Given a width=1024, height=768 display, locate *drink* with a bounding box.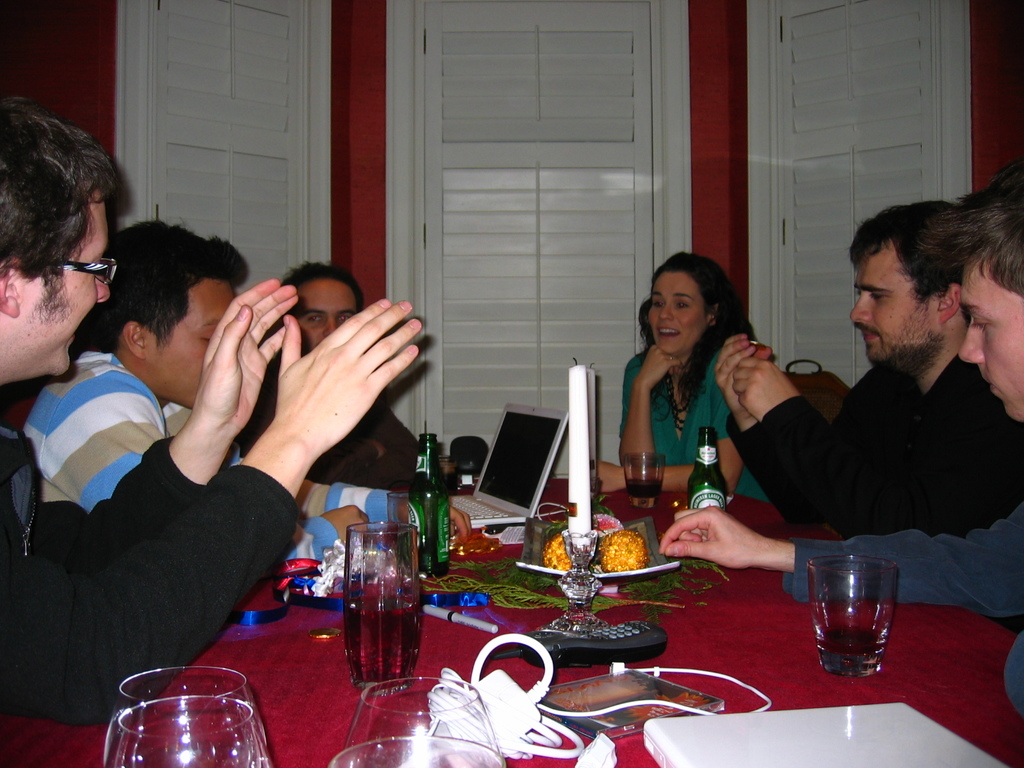
Located: Rect(343, 597, 424, 687).
